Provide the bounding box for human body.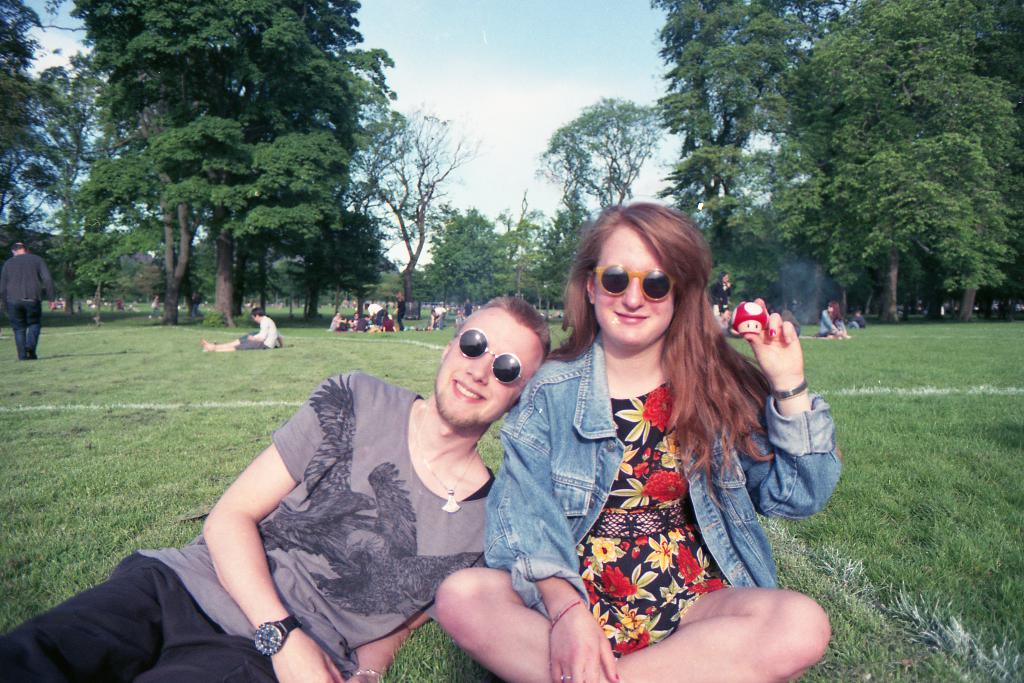
432 308 449 331.
